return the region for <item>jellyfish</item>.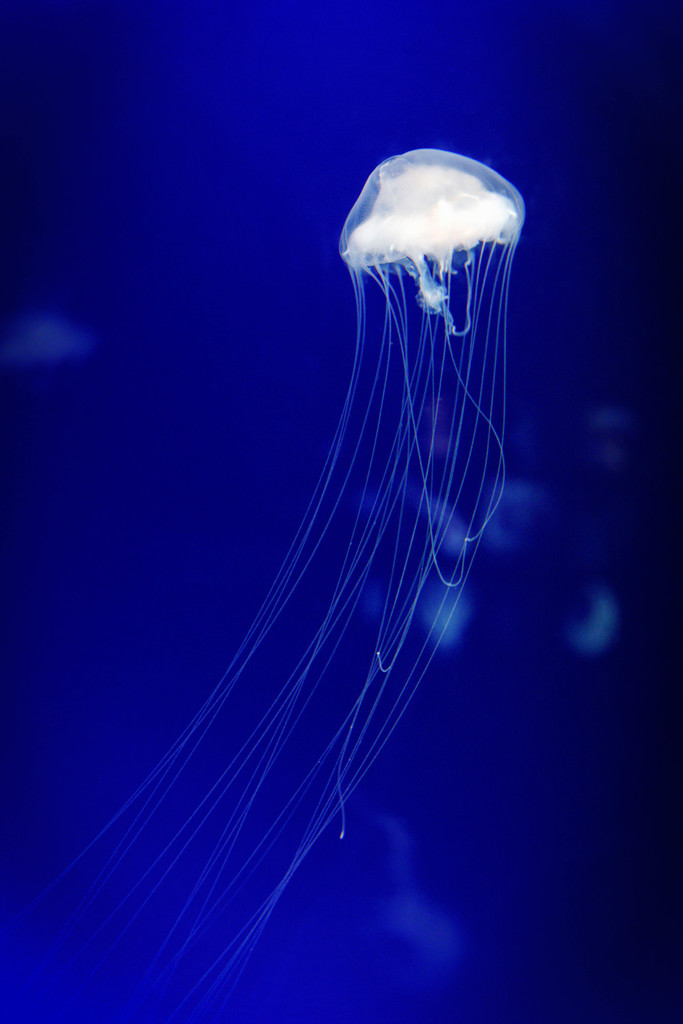
[left=0, top=140, right=526, bottom=1023].
